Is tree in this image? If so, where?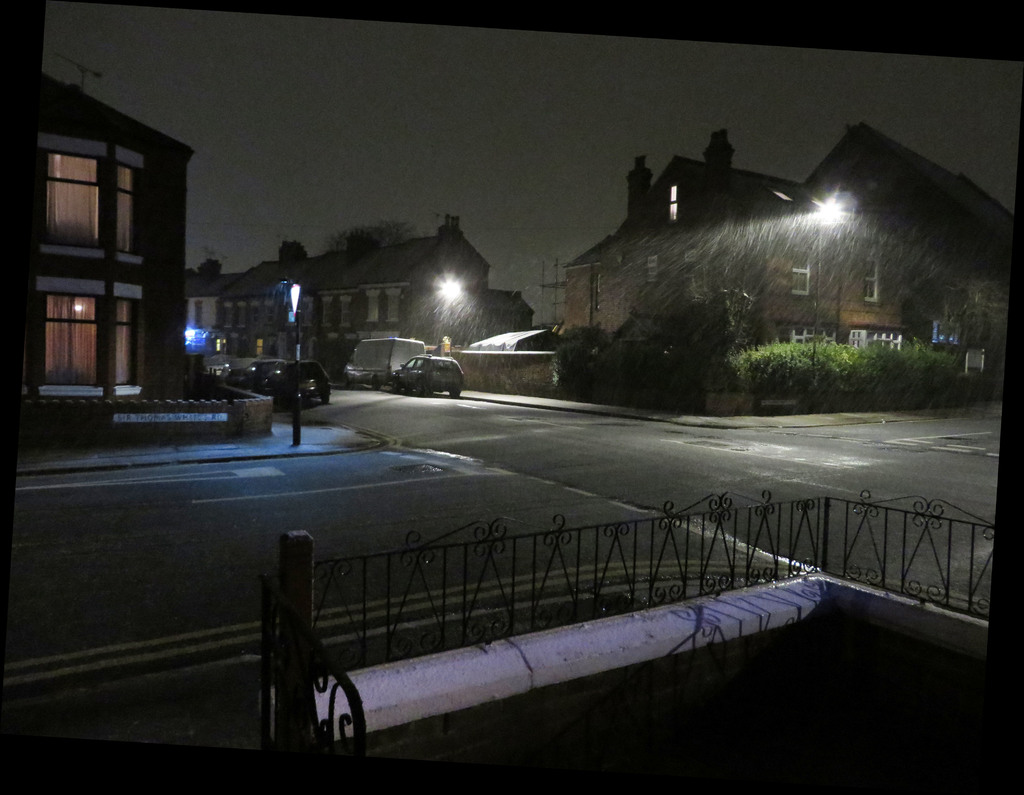
Yes, at {"left": 651, "top": 270, "right": 752, "bottom": 383}.
